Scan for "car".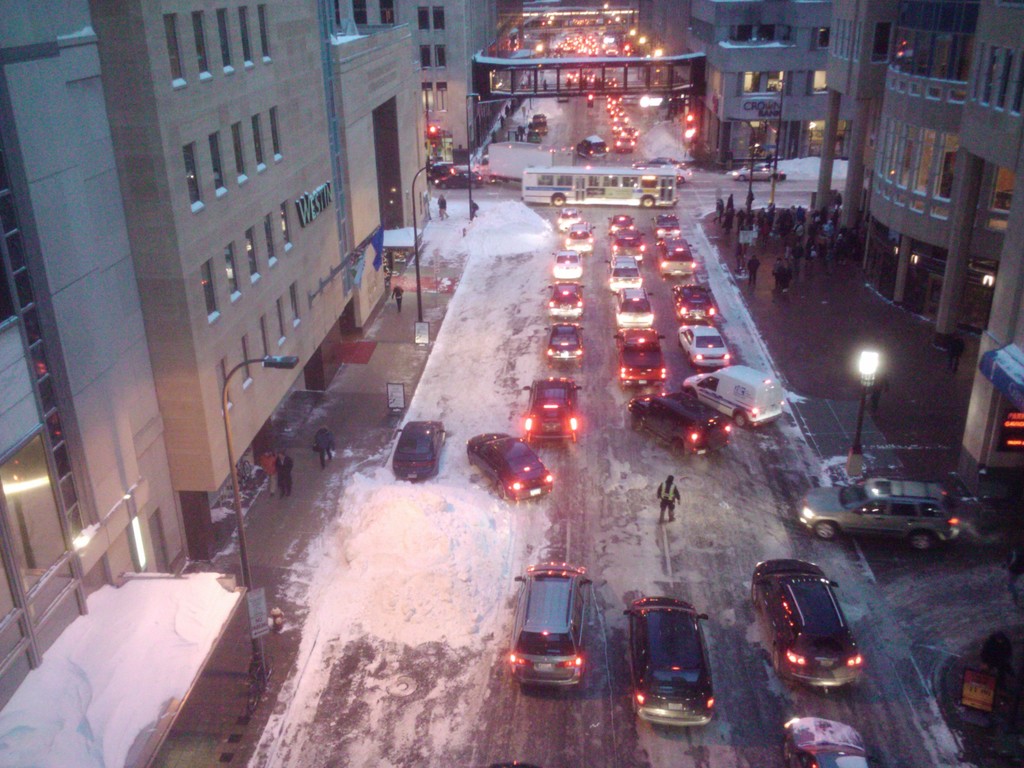
Scan result: 434/161/450/178.
